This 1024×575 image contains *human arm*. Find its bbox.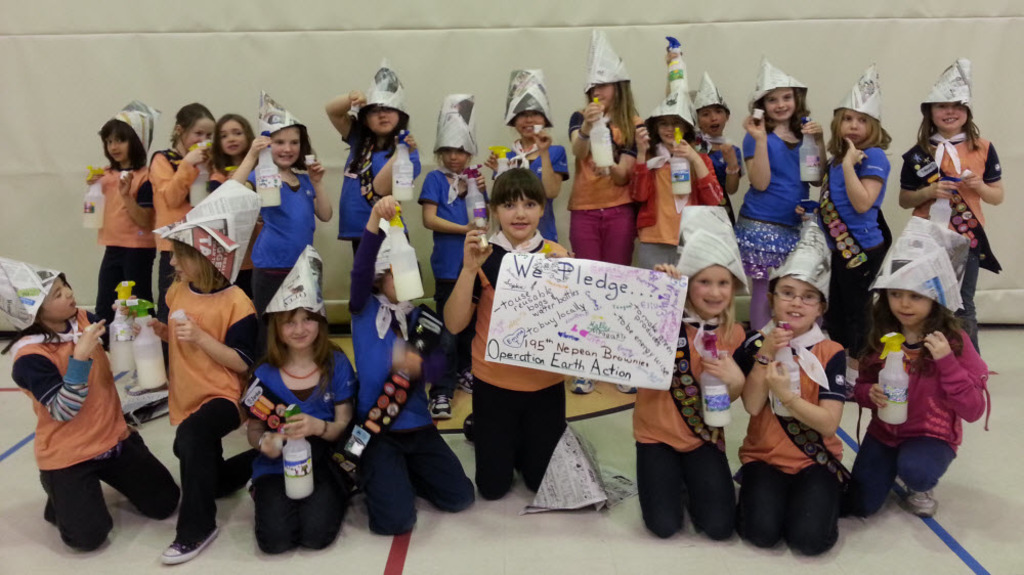
(left=340, top=191, right=396, bottom=316).
